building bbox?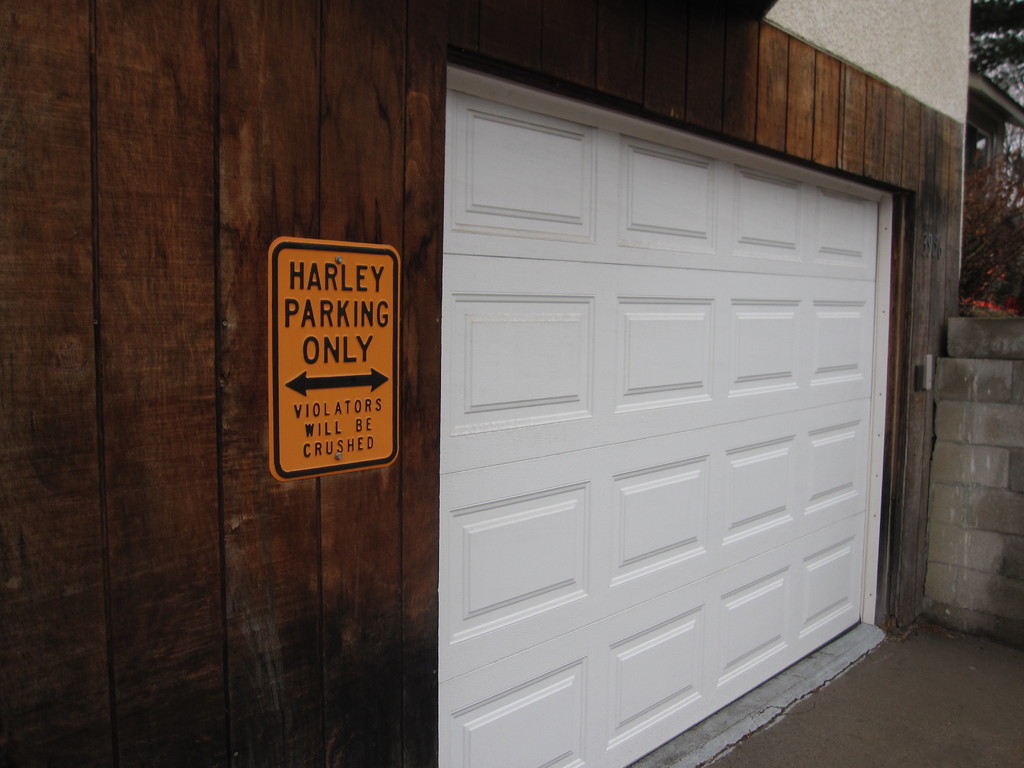
1/0/1023/767
